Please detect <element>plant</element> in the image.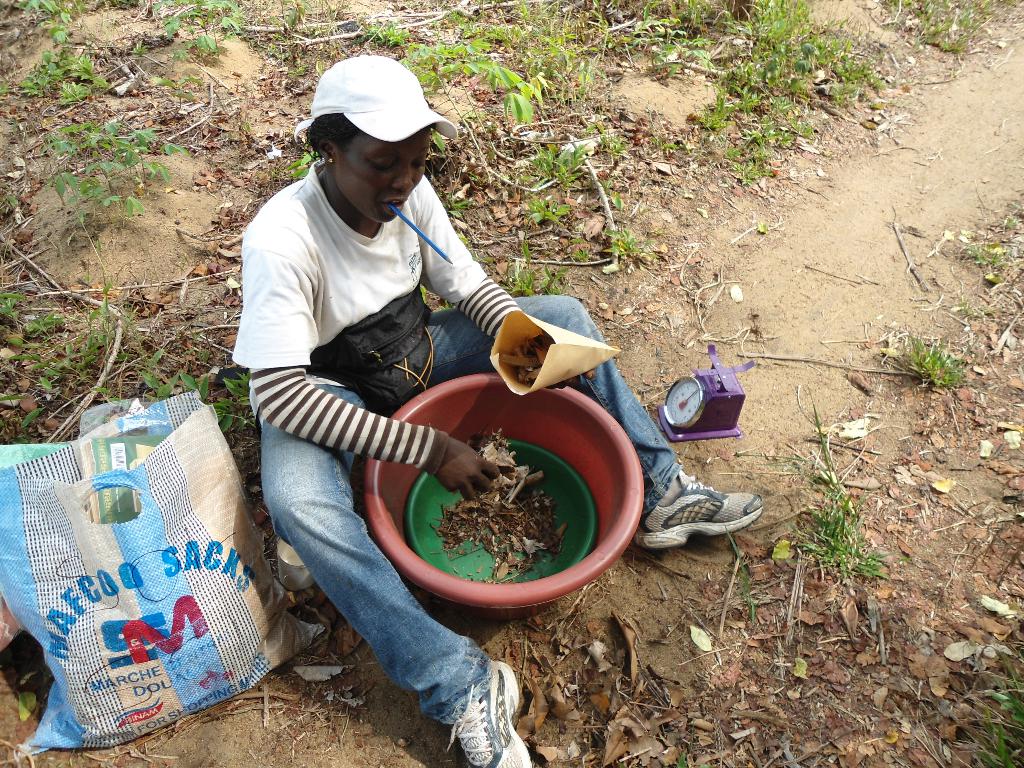
box=[0, 0, 251, 455].
